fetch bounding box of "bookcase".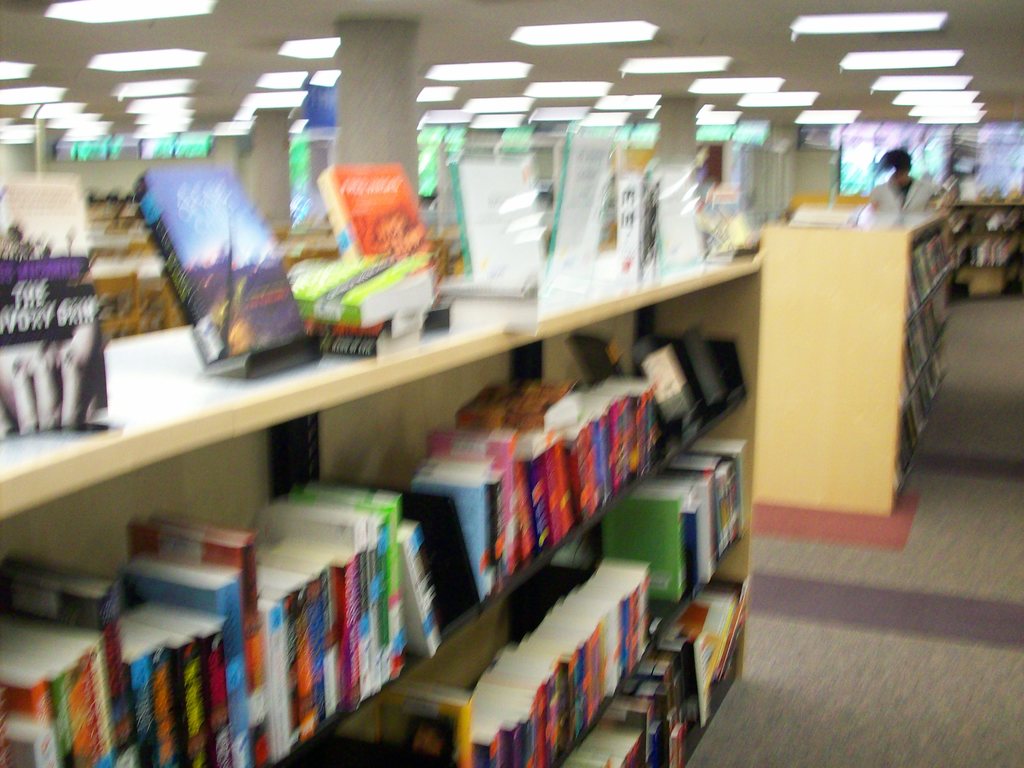
Bbox: [0,122,744,767].
